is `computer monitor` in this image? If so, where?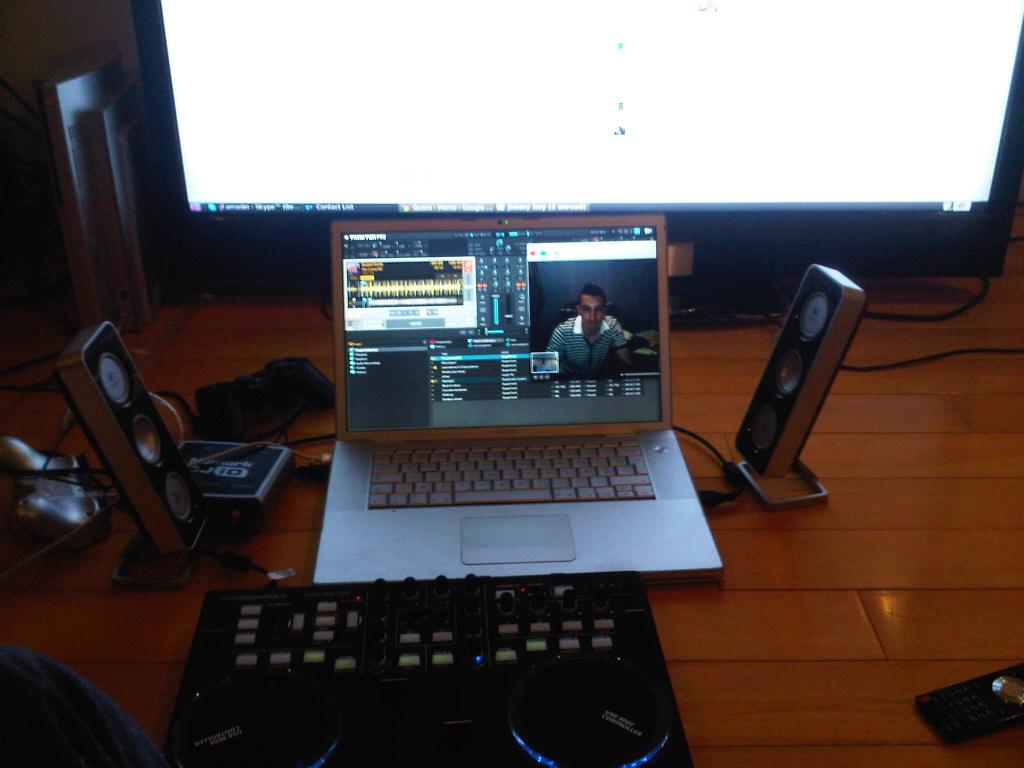
Yes, at [129, 0, 1023, 335].
